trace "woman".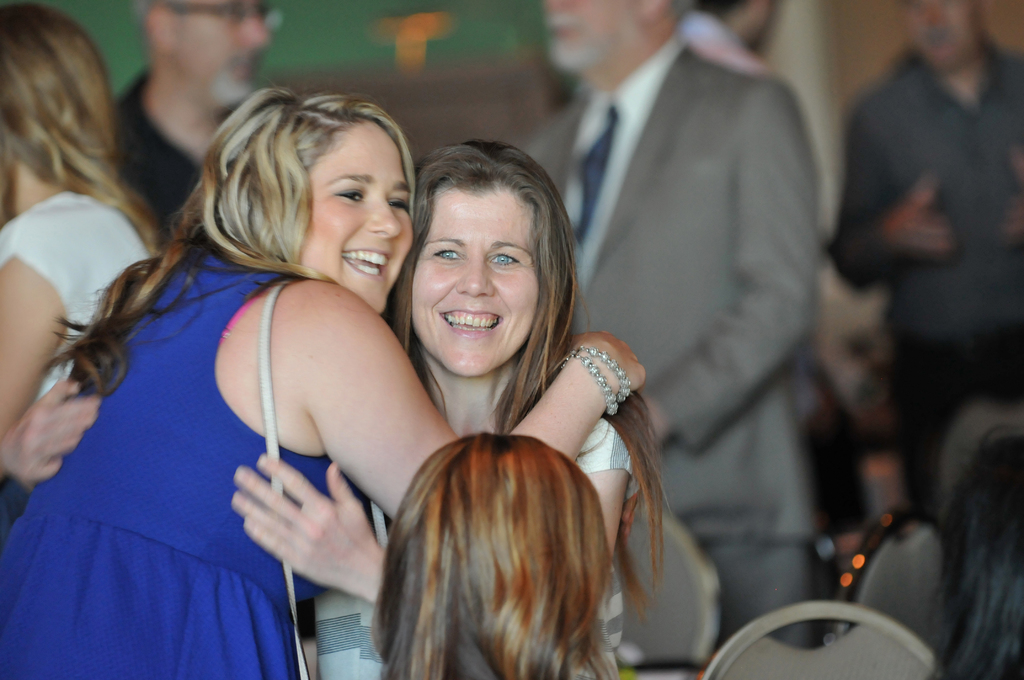
Traced to (left=0, top=79, right=648, bottom=679).
